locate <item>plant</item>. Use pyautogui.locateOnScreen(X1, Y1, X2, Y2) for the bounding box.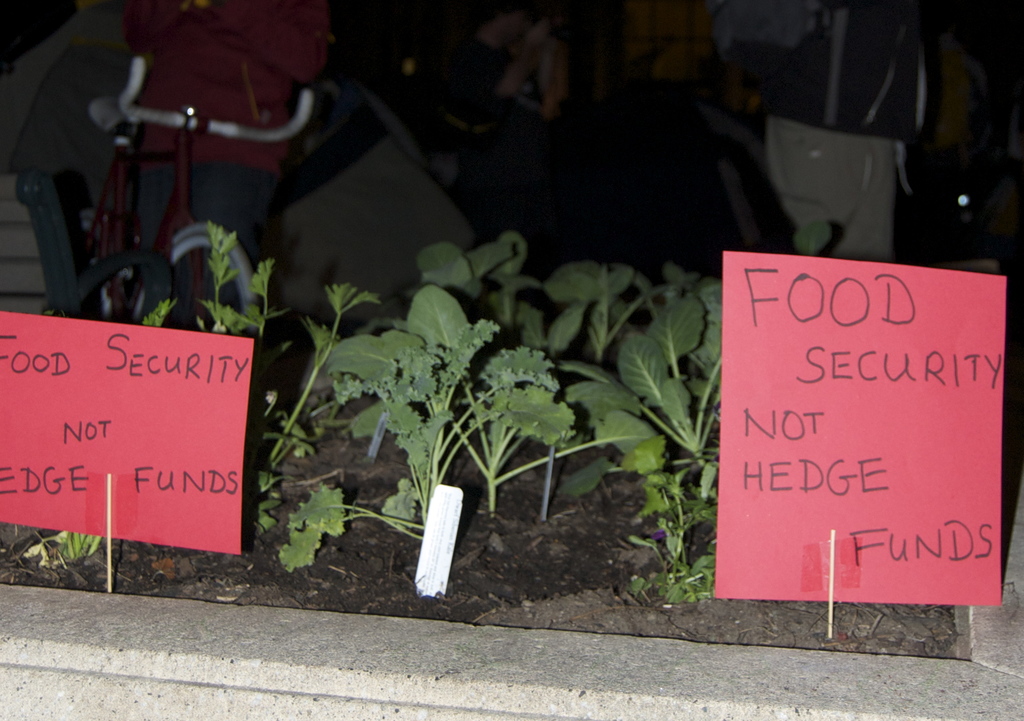
pyautogui.locateOnScreen(701, 281, 725, 596).
